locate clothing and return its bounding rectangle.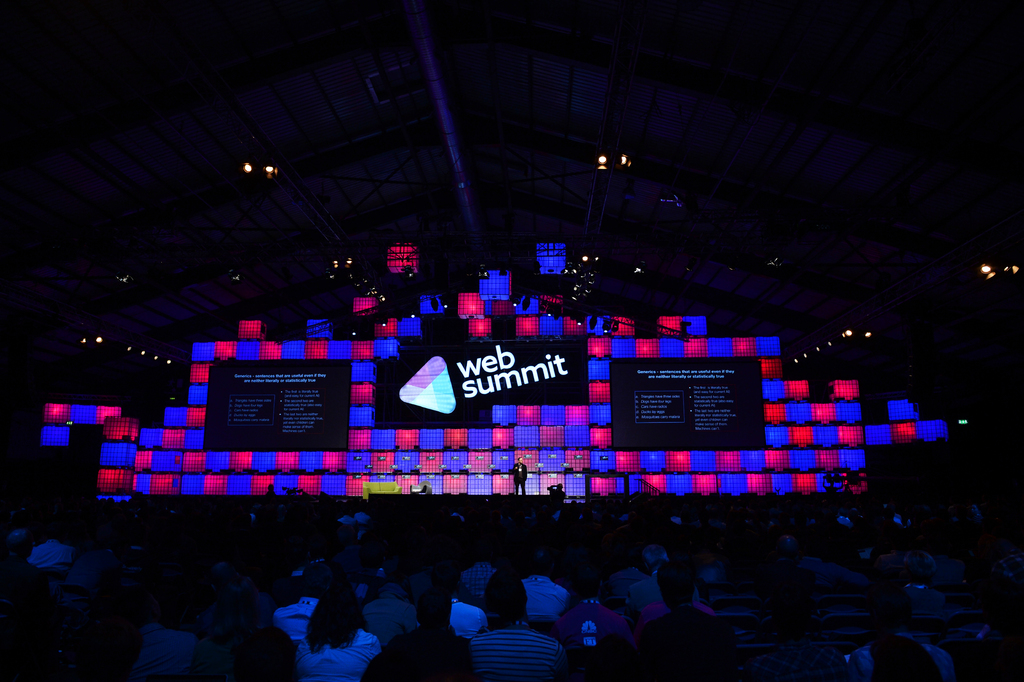
select_region(486, 631, 577, 681).
